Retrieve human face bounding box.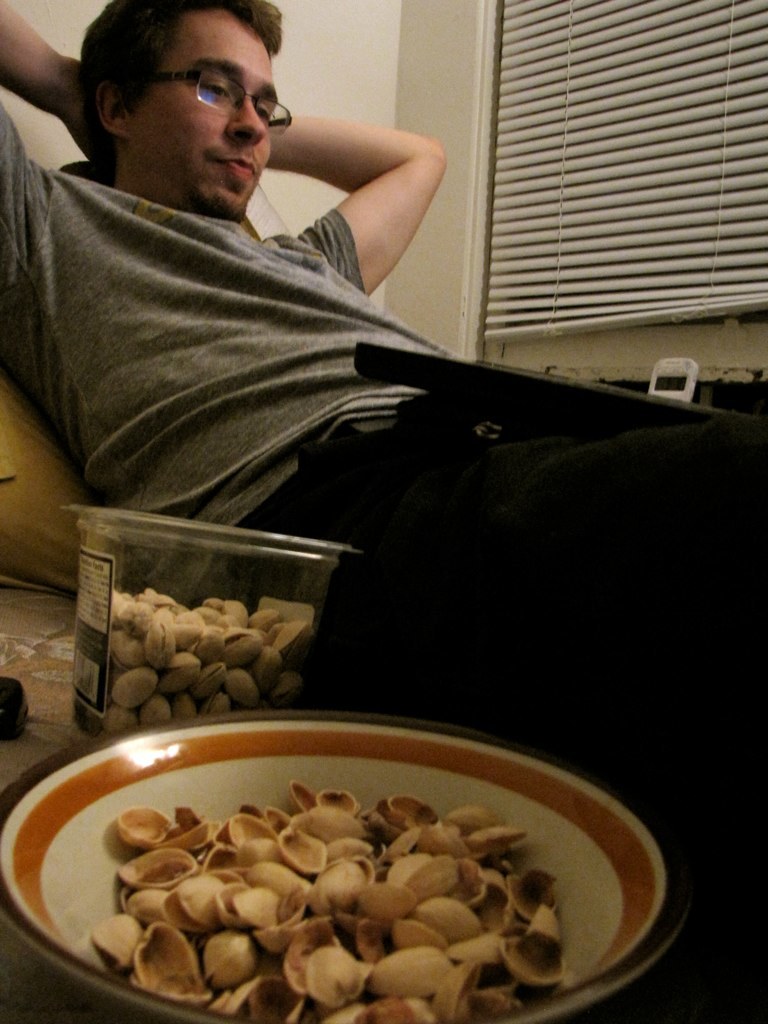
Bounding box: [136,0,278,235].
